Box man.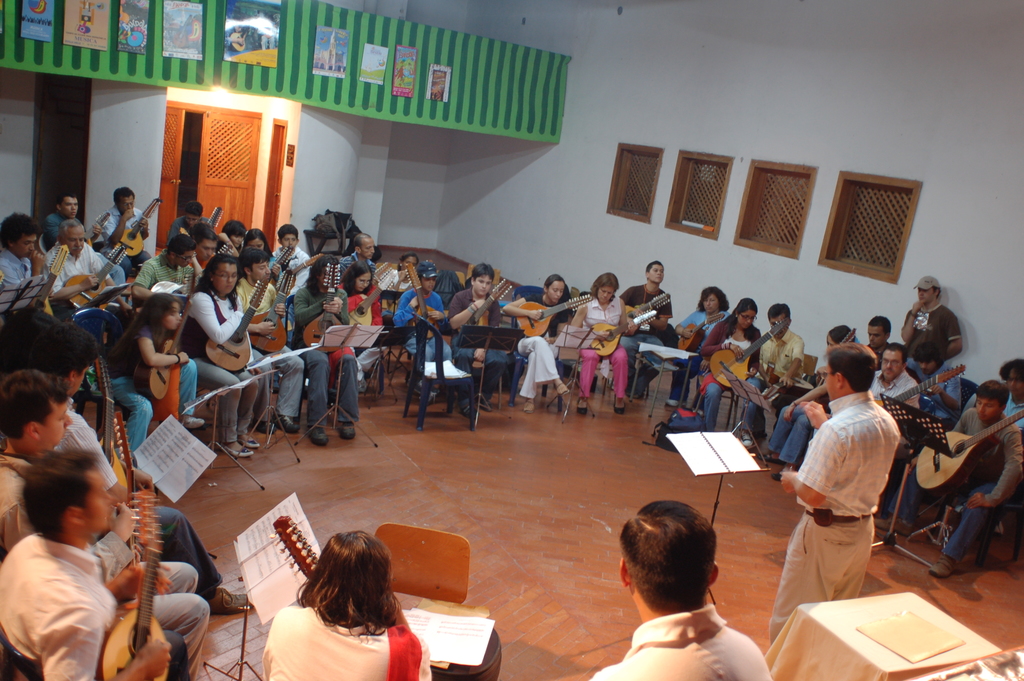
(x1=0, y1=213, x2=45, y2=281).
